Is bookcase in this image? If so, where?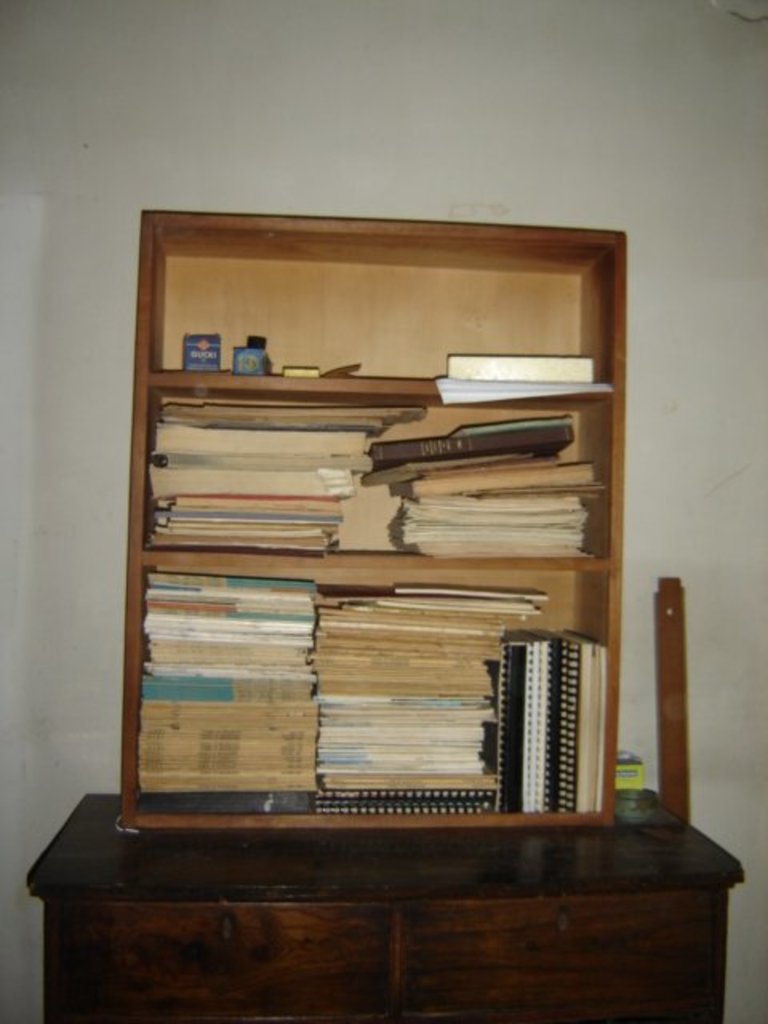
Yes, at detection(120, 206, 627, 829).
